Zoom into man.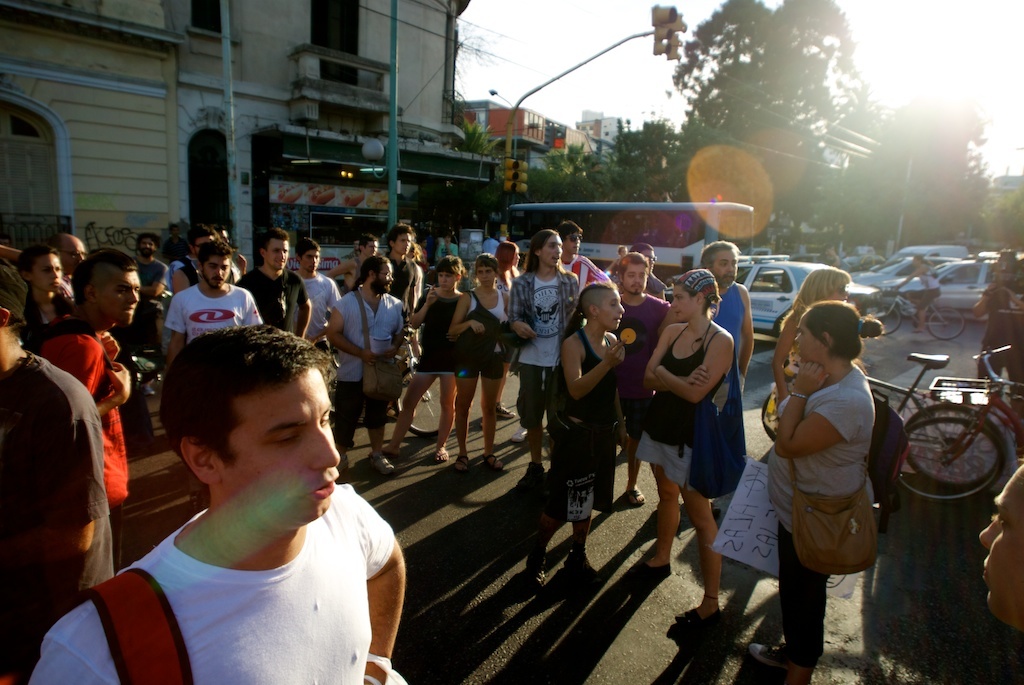
Zoom target: 320:256:412:482.
